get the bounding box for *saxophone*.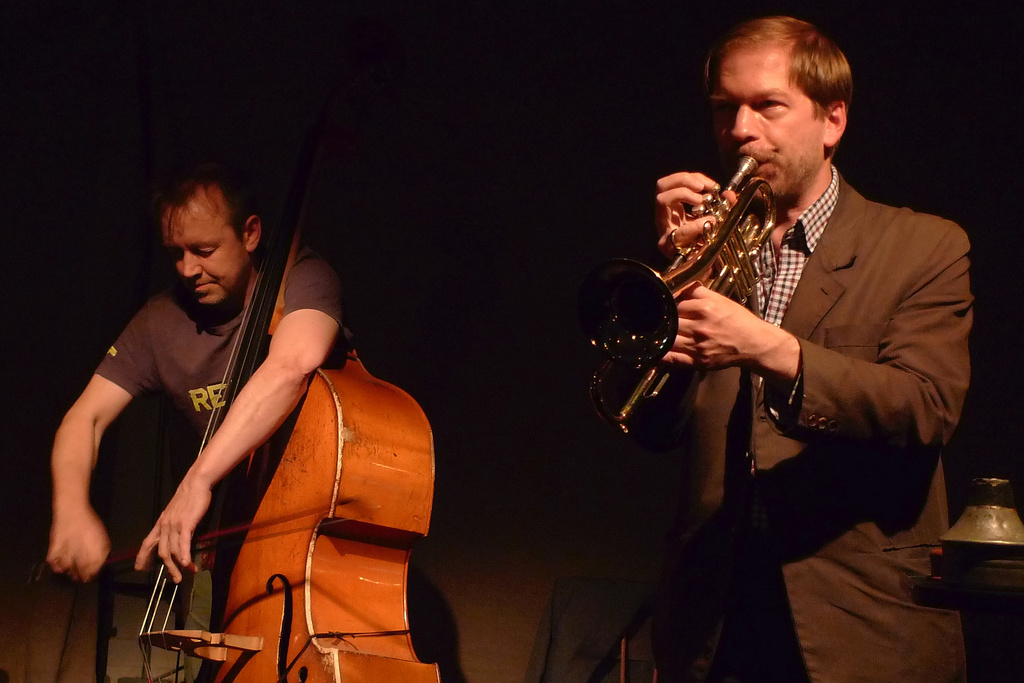
rect(565, 153, 776, 437).
